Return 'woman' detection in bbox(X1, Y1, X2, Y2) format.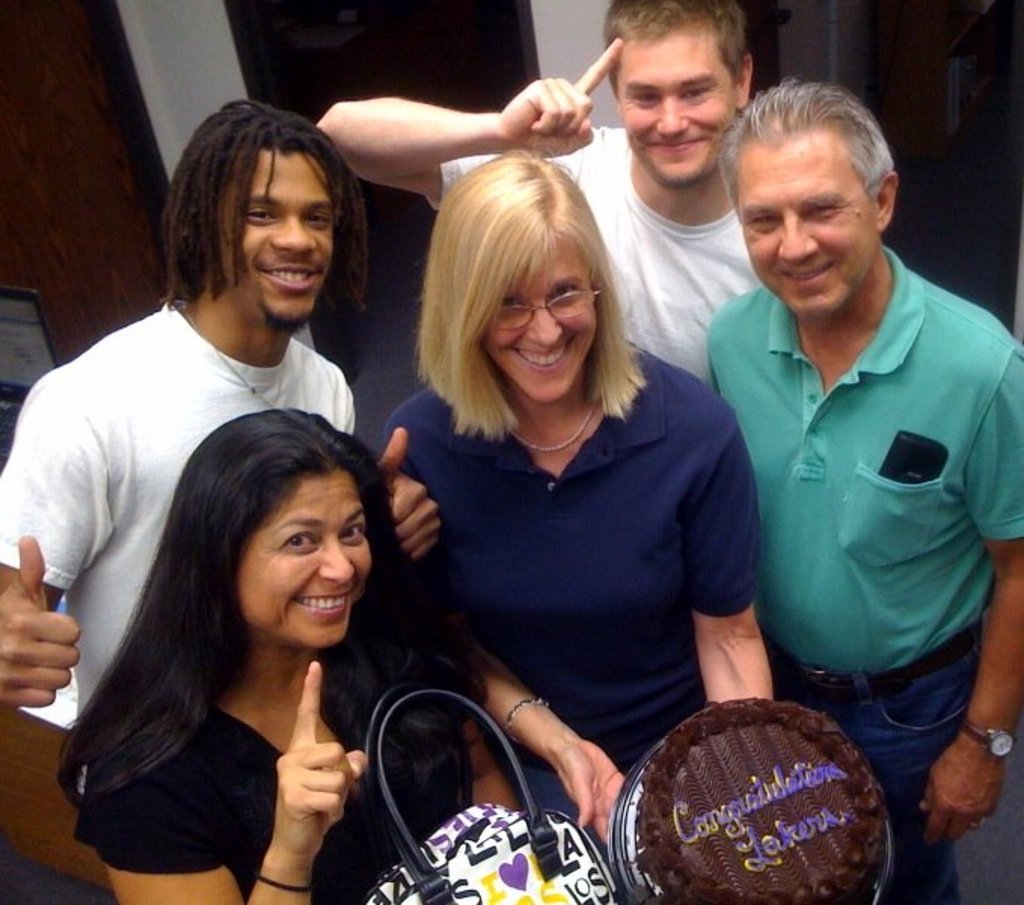
bbox(344, 170, 762, 787).
